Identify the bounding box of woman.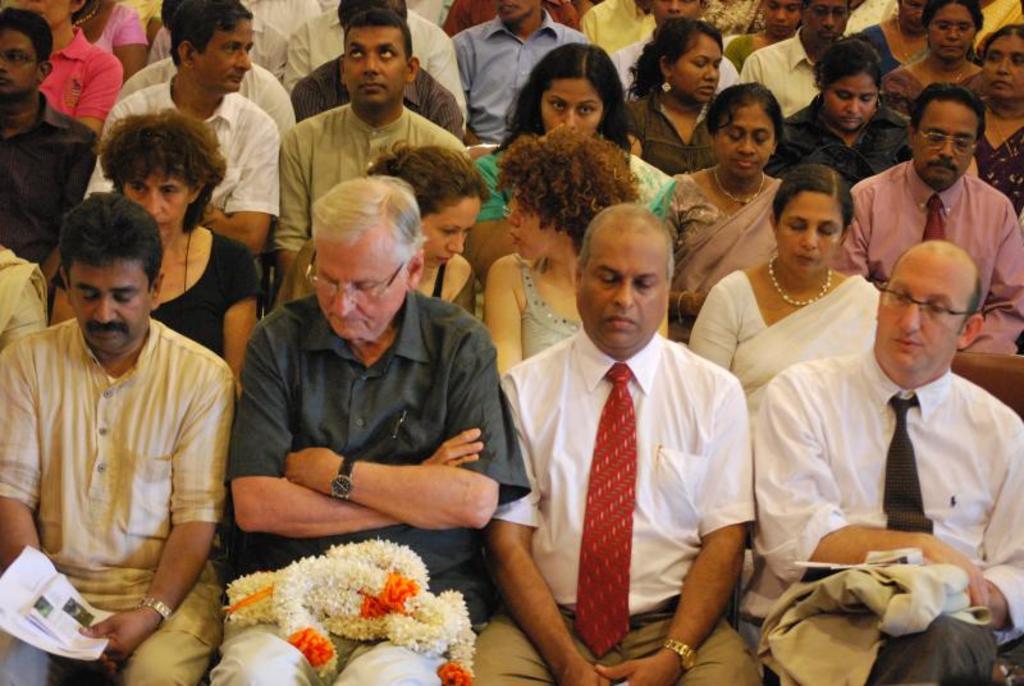
[874,1,988,129].
